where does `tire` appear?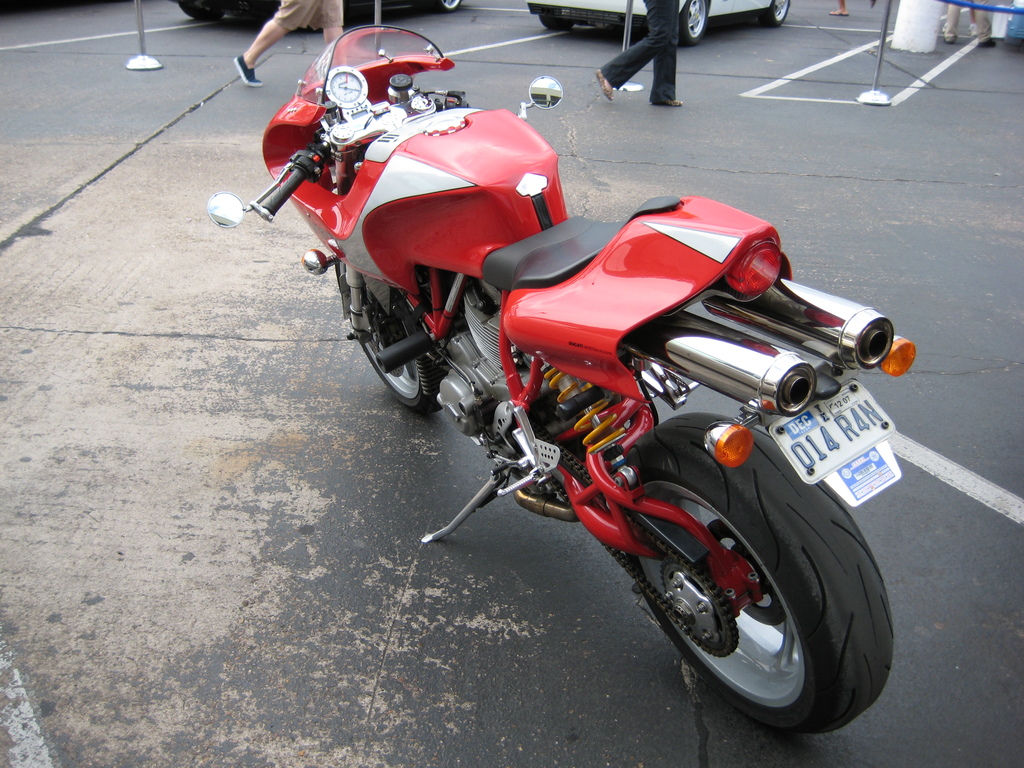
Appears at l=621, t=413, r=898, b=738.
